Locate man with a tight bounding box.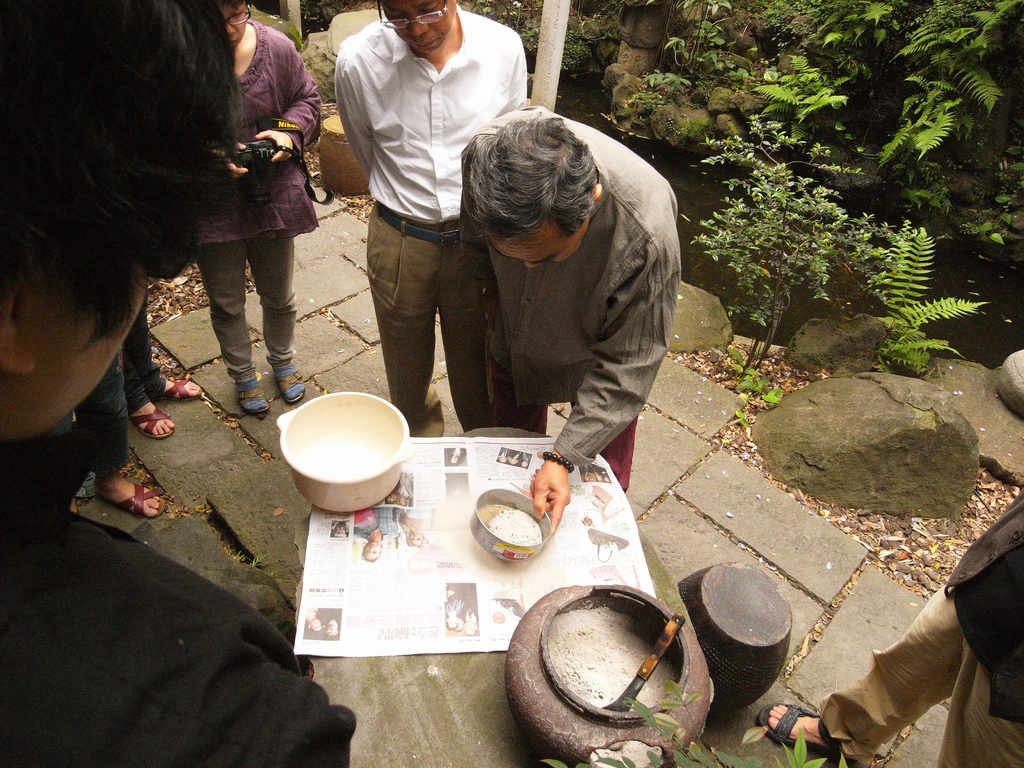
box(312, 15, 516, 431).
